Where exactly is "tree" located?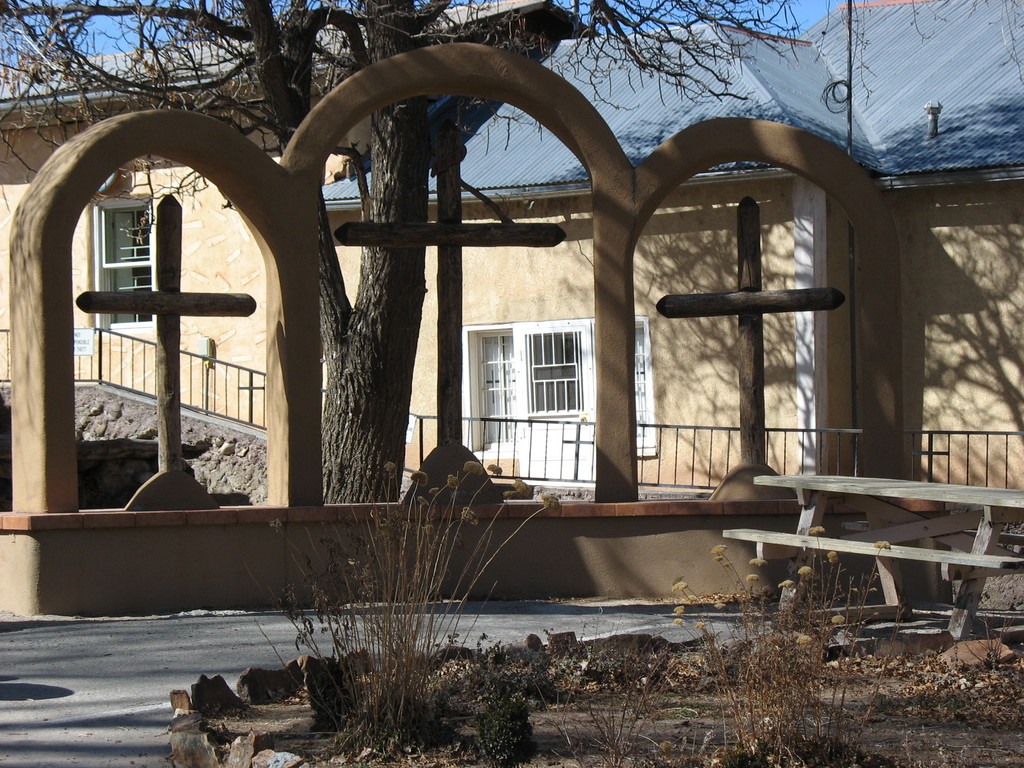
Its bounding box is Rect(0, 0, 801, 502).
